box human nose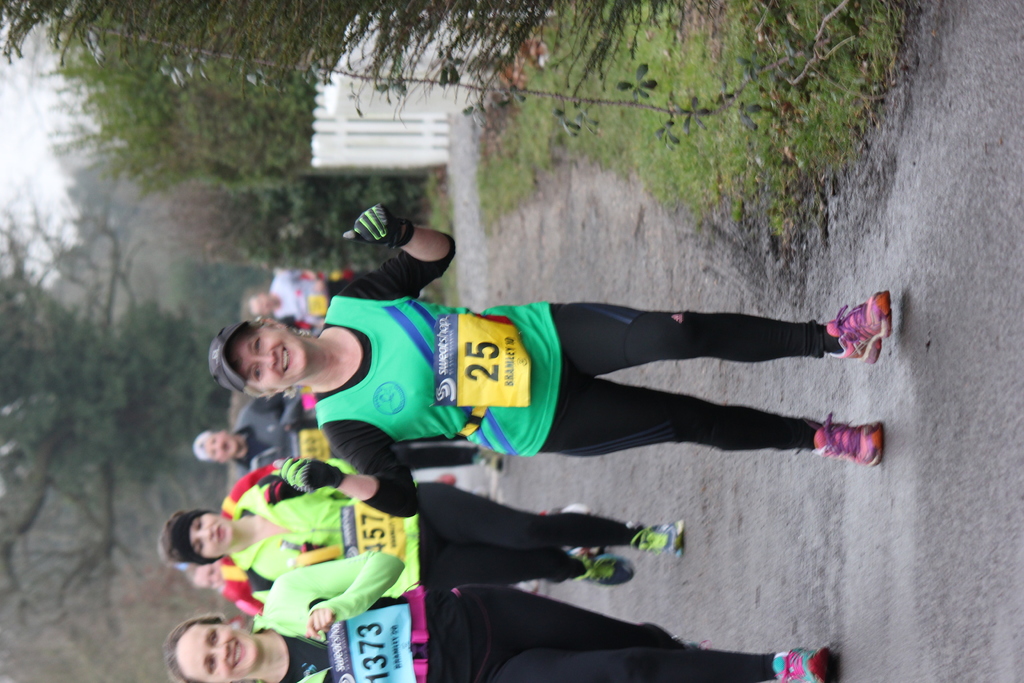
{"left": 198, "top": 528, "right": 211, "bottom": 537}
